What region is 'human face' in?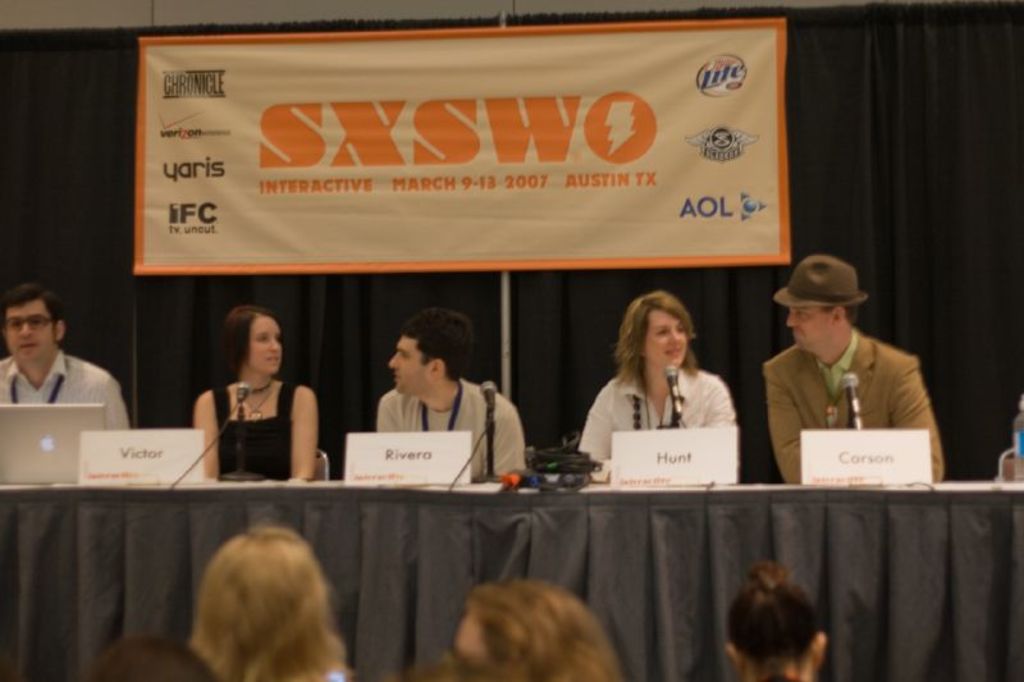
pyautogui.locateOnScreen(4, 301, 51, 365).
